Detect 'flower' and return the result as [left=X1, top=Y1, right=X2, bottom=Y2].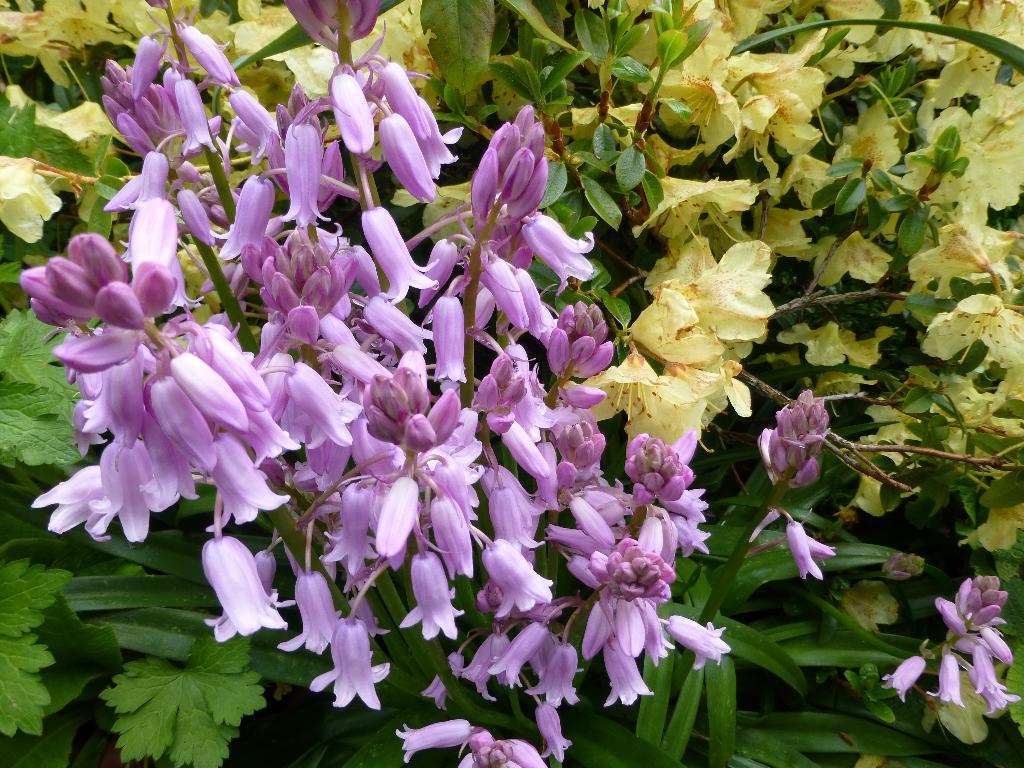
[left=794, top=516, right=837, bottom=564].
